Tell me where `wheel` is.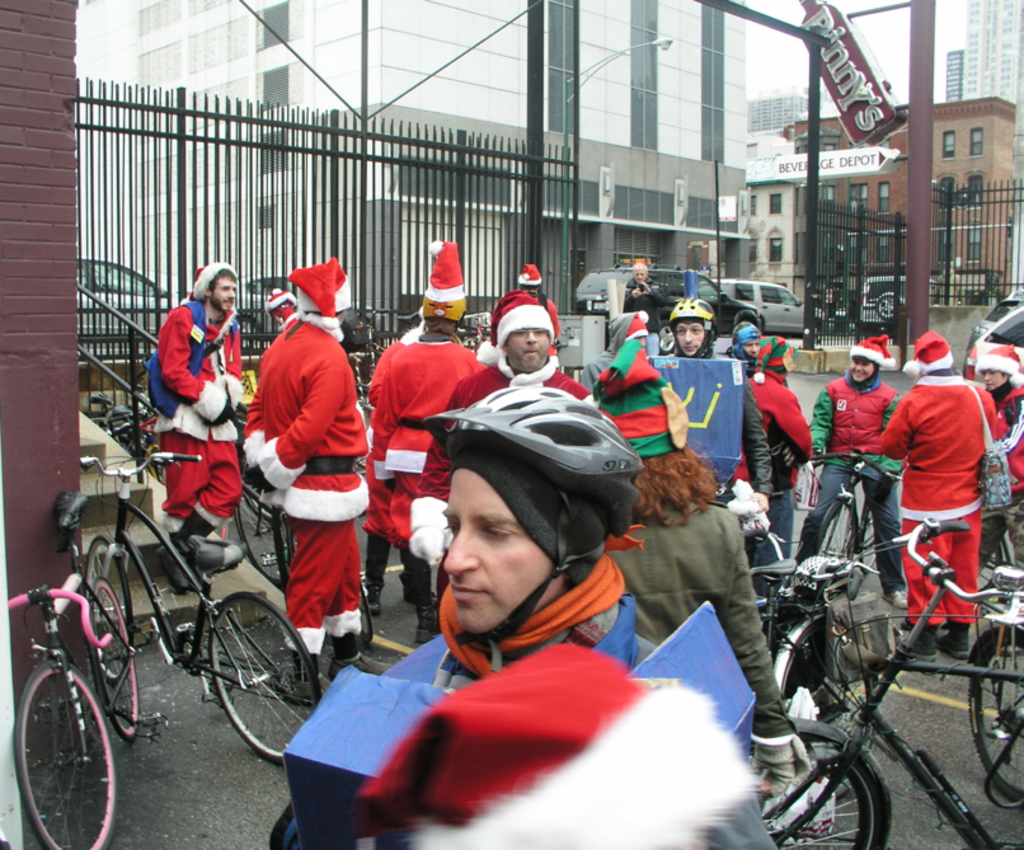
`wheel` is at (878,291,896,323).
